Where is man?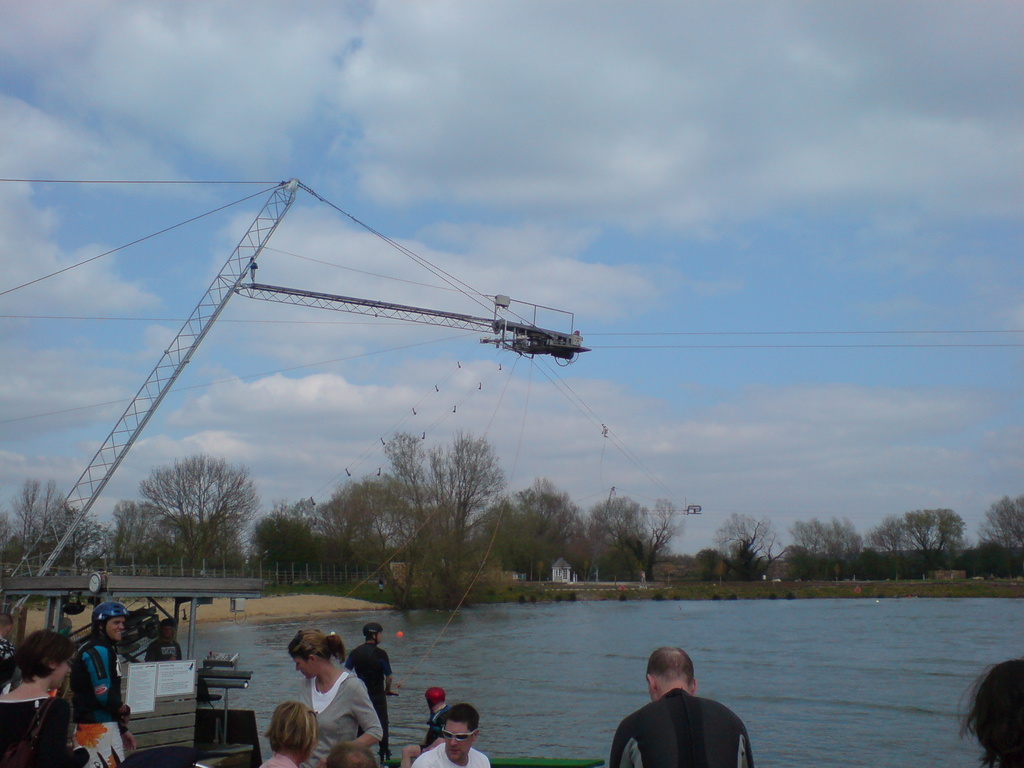
select_region(342, 623, 392, 767).
